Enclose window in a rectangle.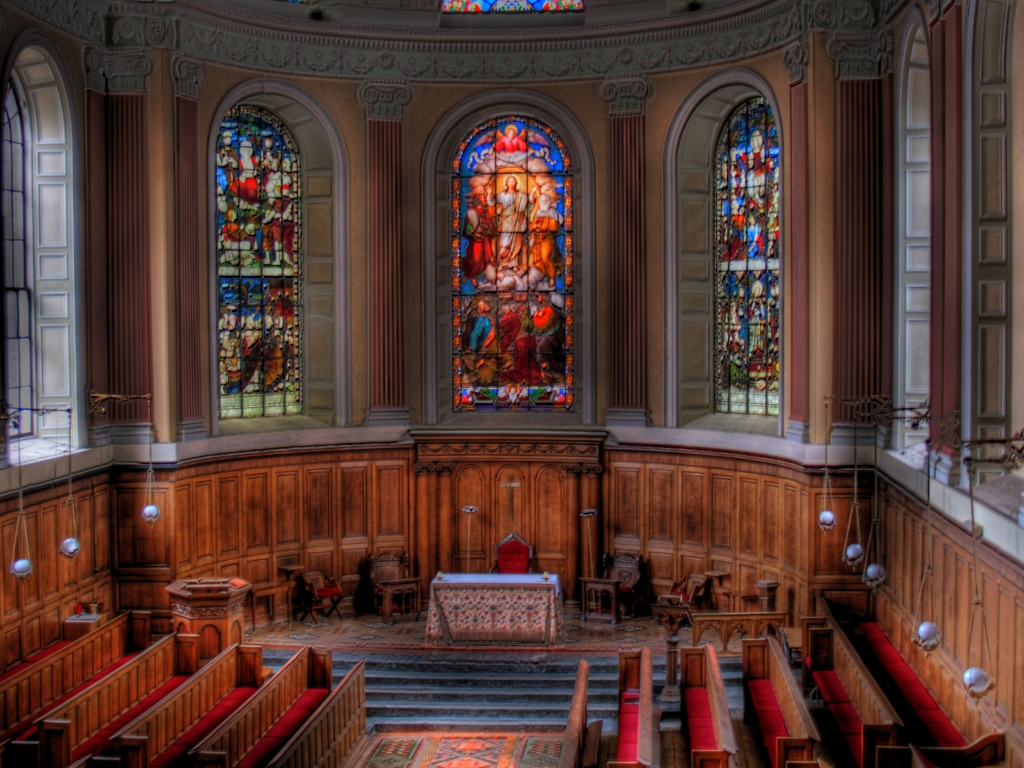
box=[442, 90, 588, 403].
